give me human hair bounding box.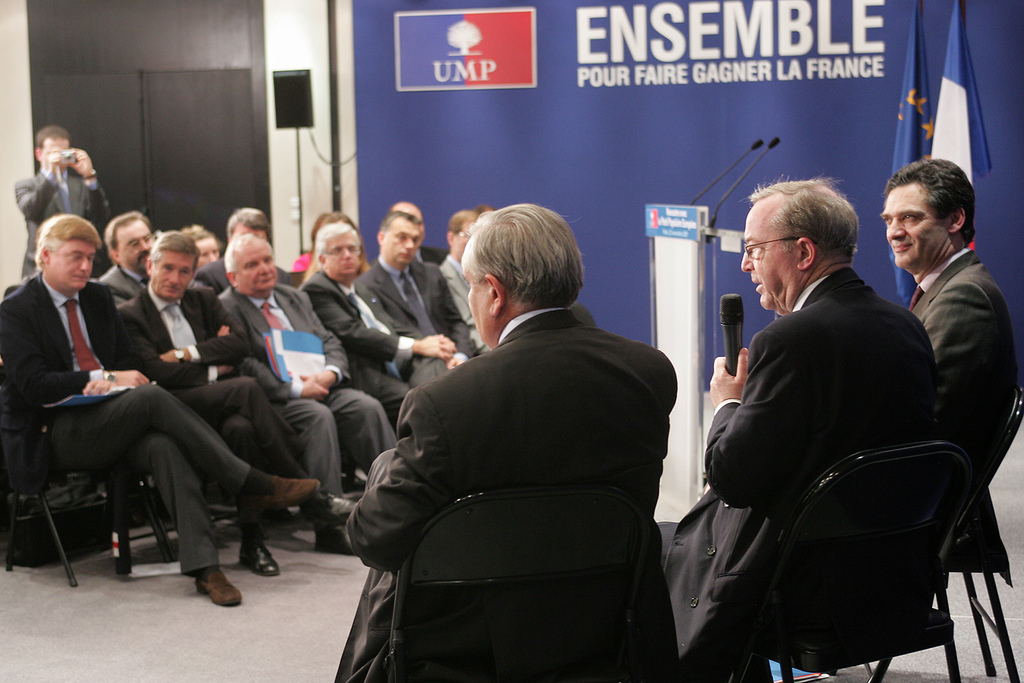
(x1=452, y1=209, x2=481, y2=242).
